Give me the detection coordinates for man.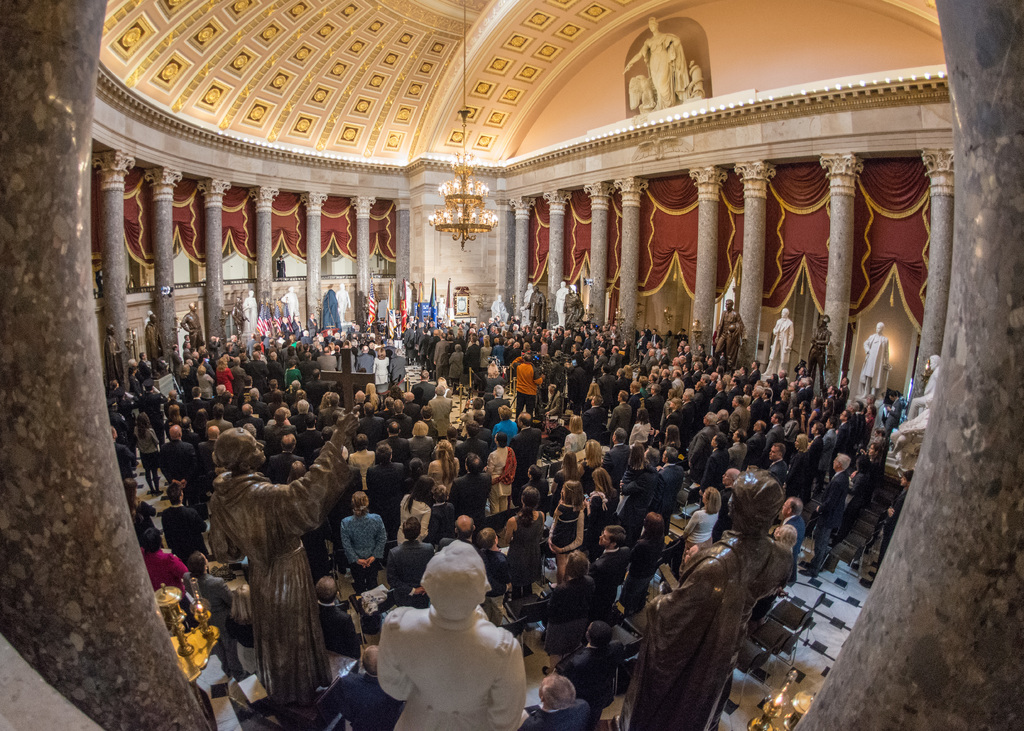
Rect(658, 369, 668, 384).
